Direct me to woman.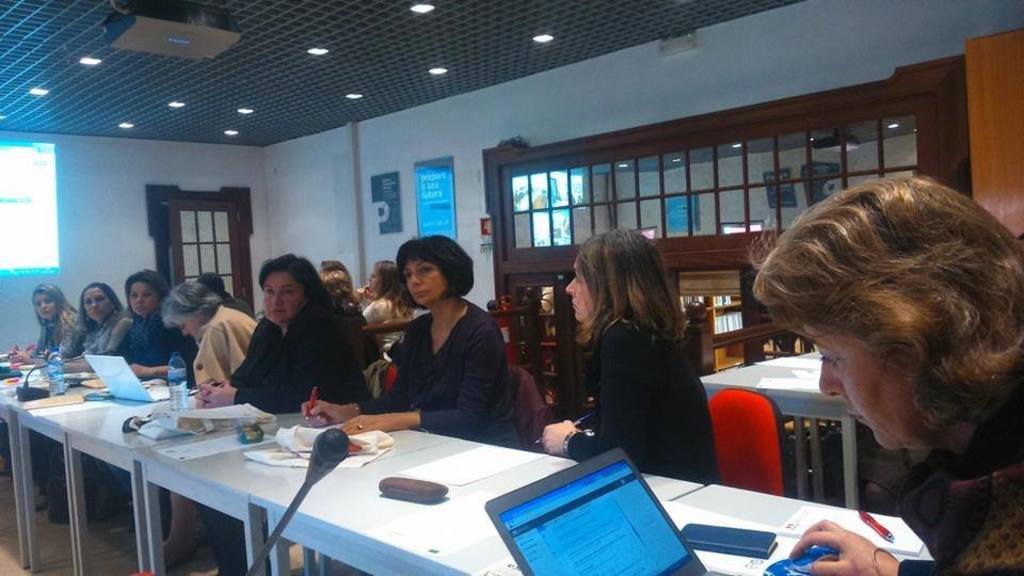
Direction: <bbox>356, 257, 407, 358</bbox>.
